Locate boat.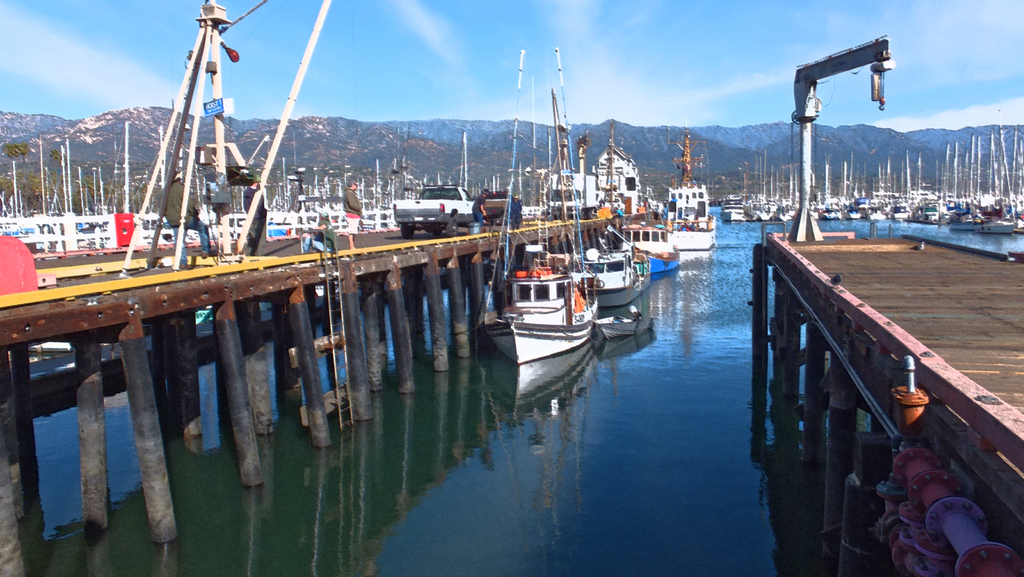
Bounding box: bbox=(472, 44, 640, 382).
